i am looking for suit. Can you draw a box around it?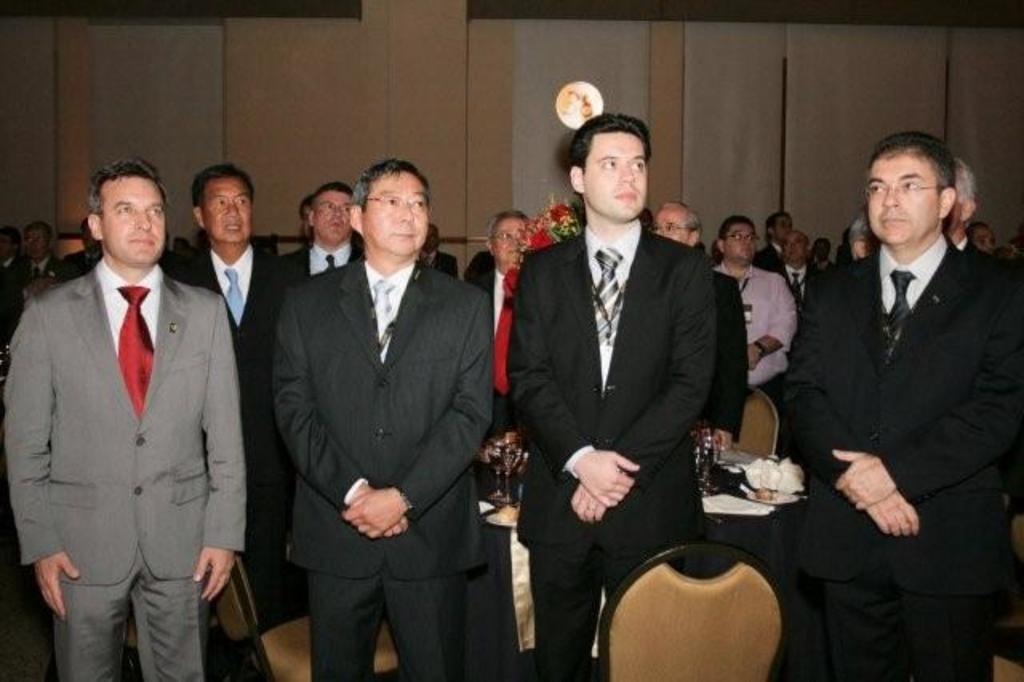
Sure, the bounding box is bbox=(754, 242, 781, 271).
